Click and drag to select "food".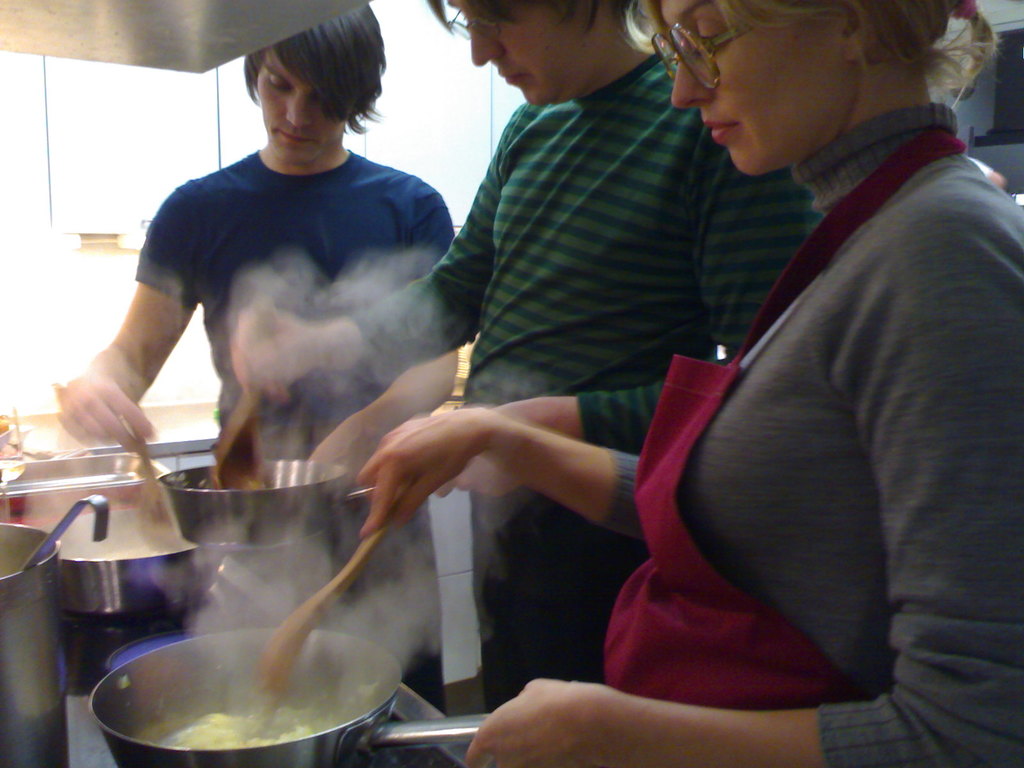
Selection: x1=141 y1=696 x2=375 y2=746.
